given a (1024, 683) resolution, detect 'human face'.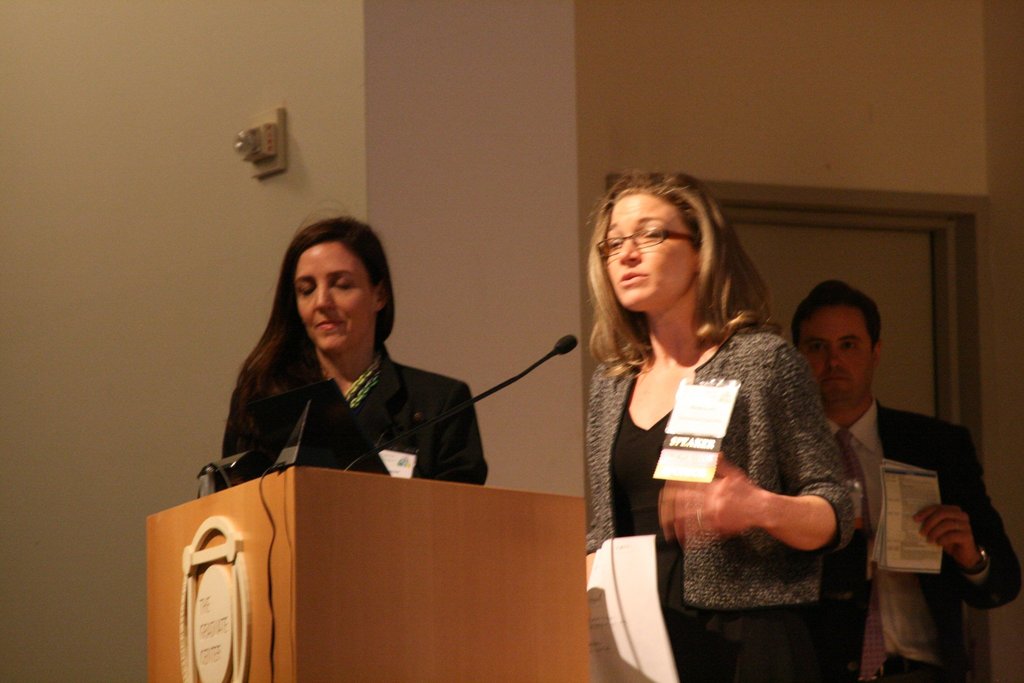
605:190:696:311.
